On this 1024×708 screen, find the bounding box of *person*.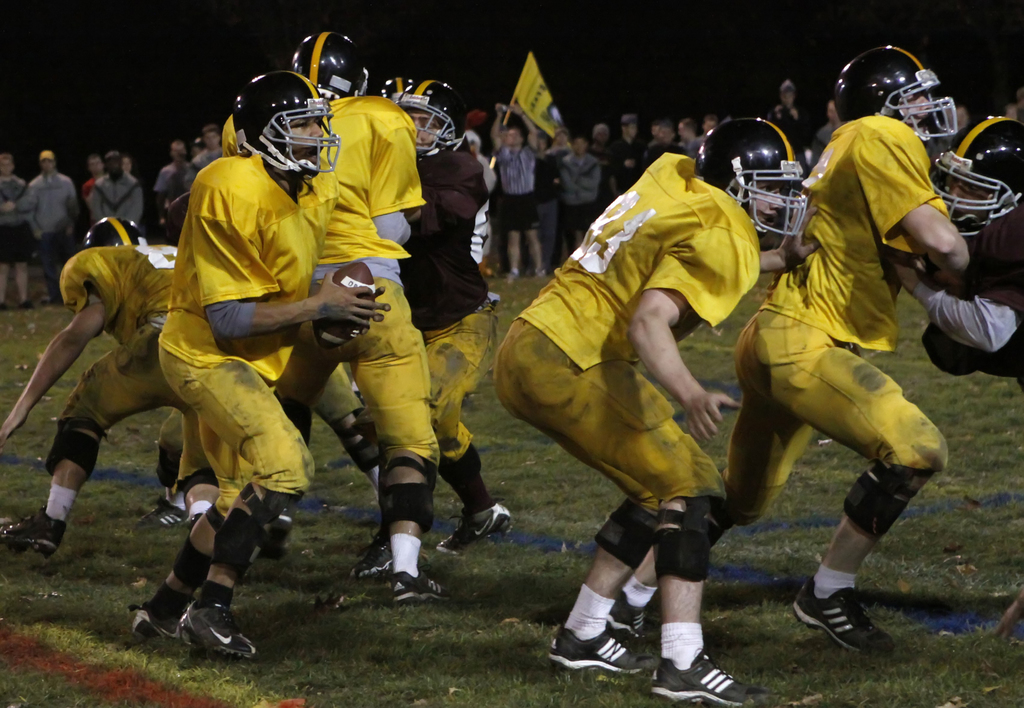
Bounding box: locate(189, 123, 228, 191).
